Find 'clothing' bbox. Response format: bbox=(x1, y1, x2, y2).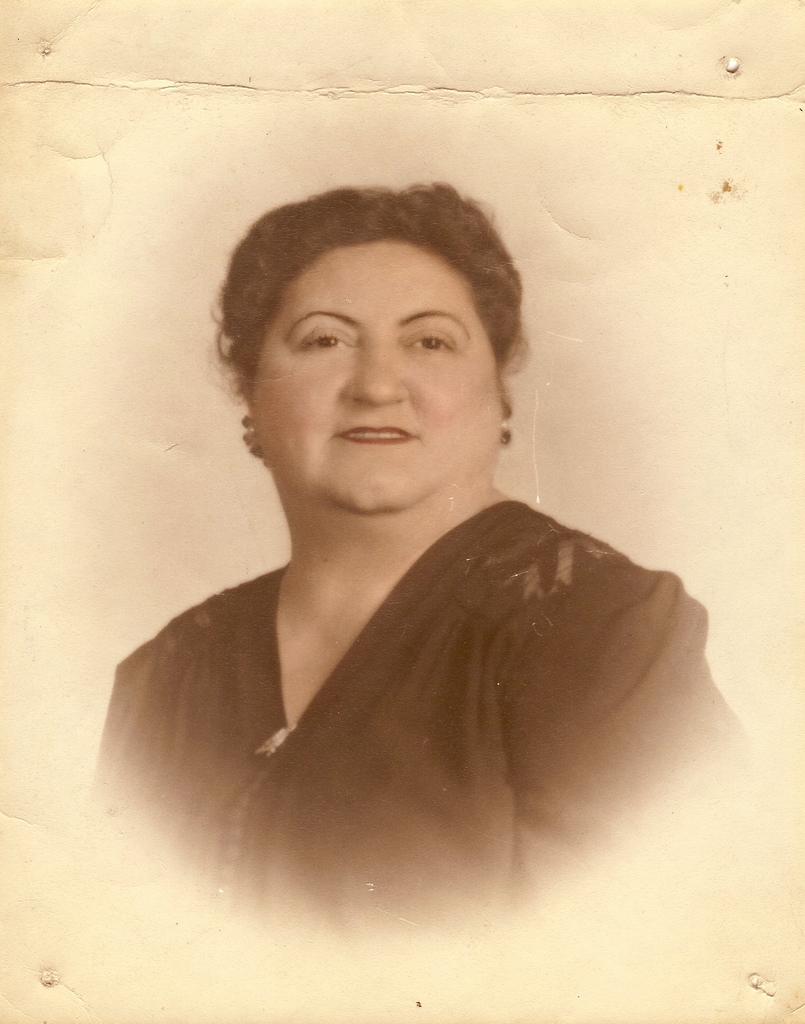
bbox=(78, 477, 729, 897).
